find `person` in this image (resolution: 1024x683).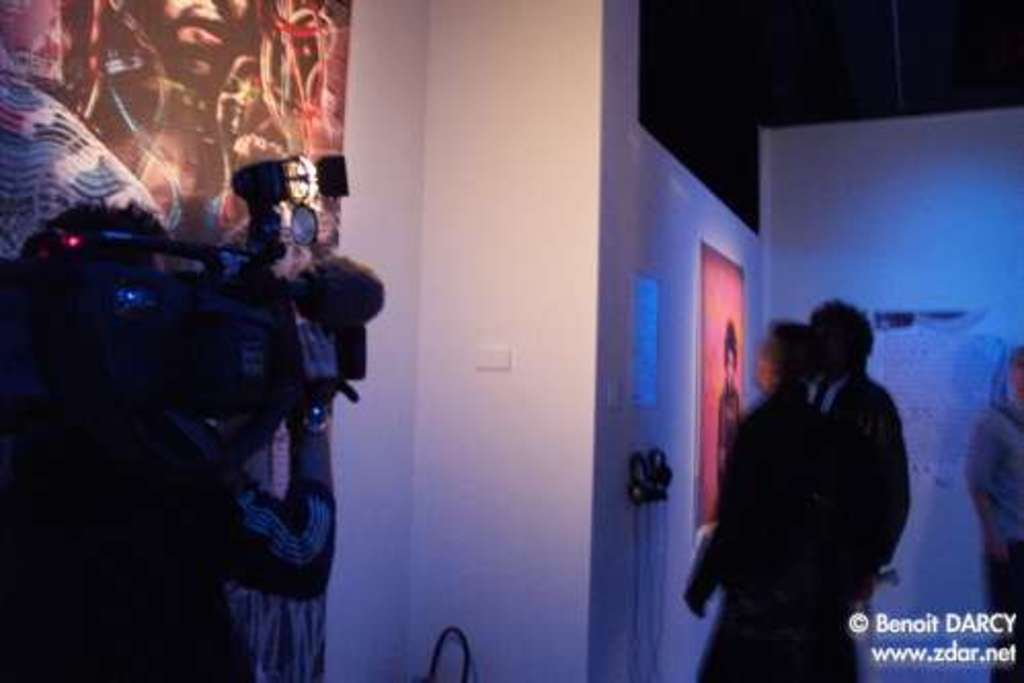
<box>0,211,345,681</box>.
